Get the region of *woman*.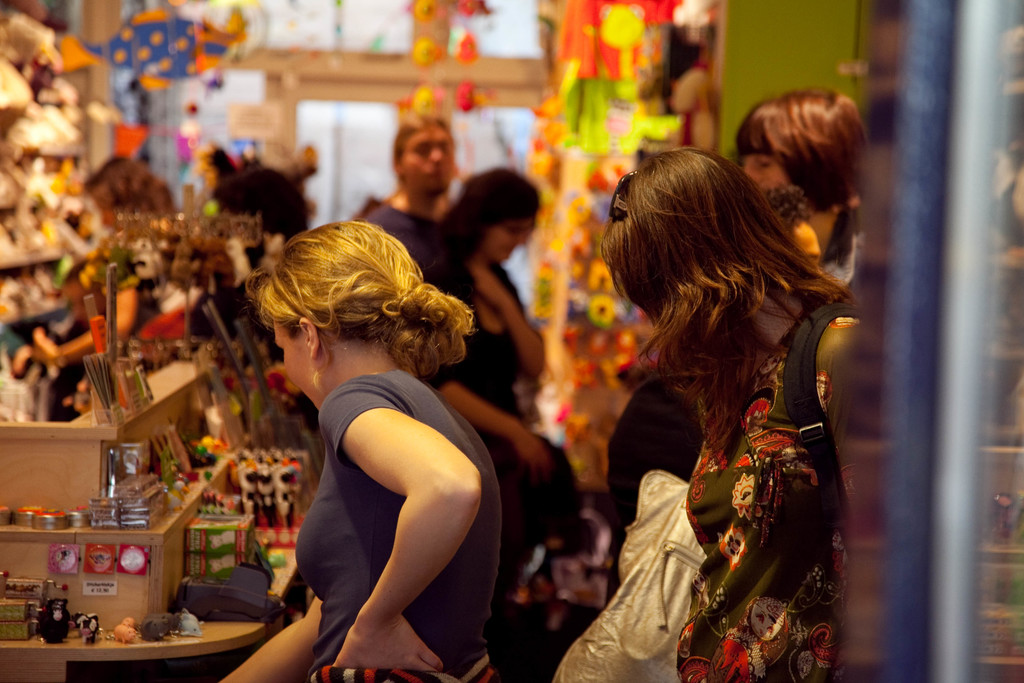
Rect(209, 219, 504, 682).
